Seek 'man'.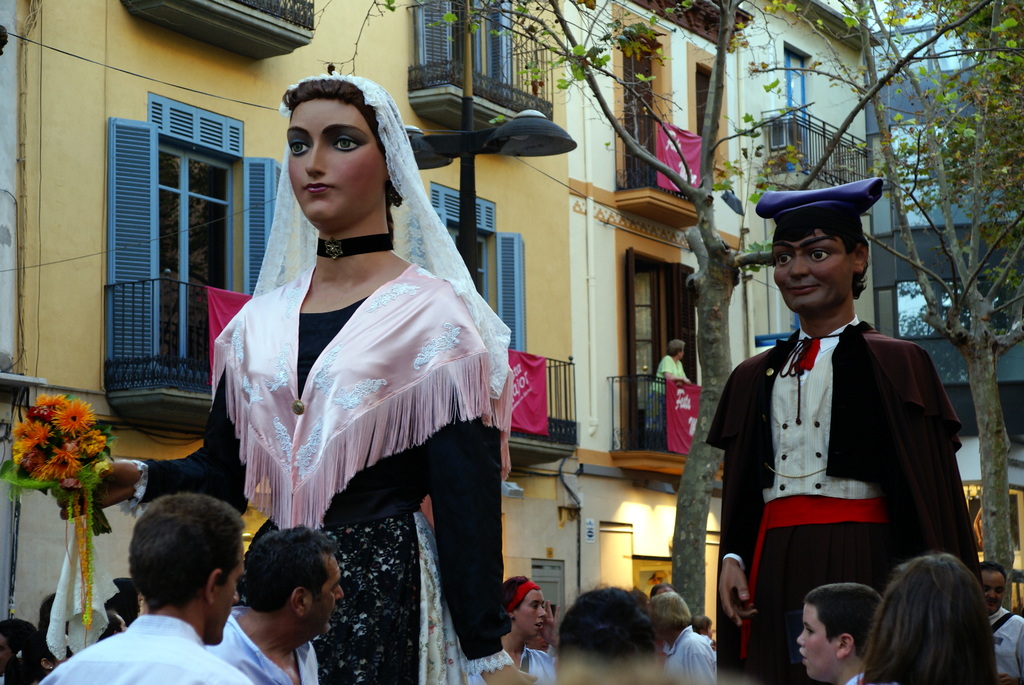
select_region(200, 530, 344, 684).
